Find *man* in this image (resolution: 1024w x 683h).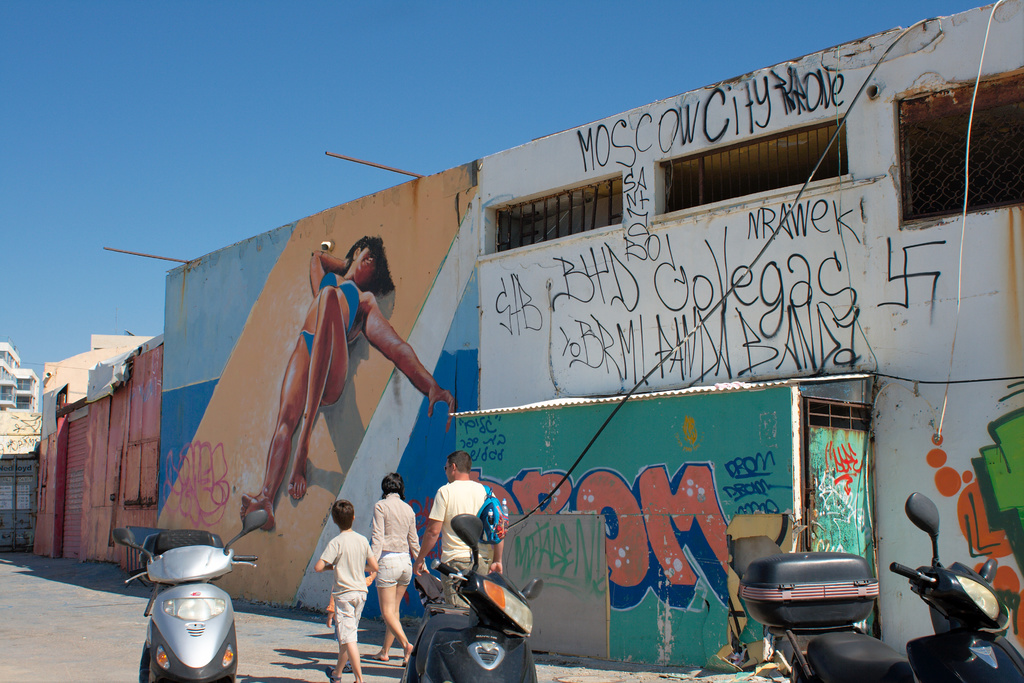
left=424, top=465, right=500, bottom=598.
